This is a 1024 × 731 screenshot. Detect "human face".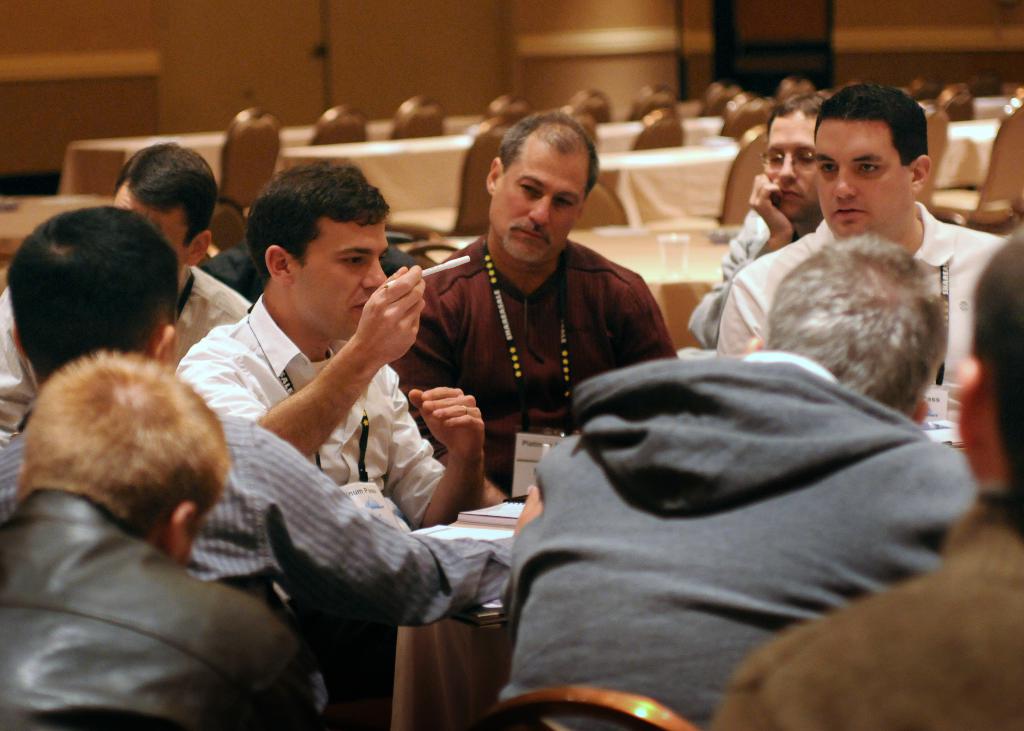
bbox=[291, 221, 387, 338].
